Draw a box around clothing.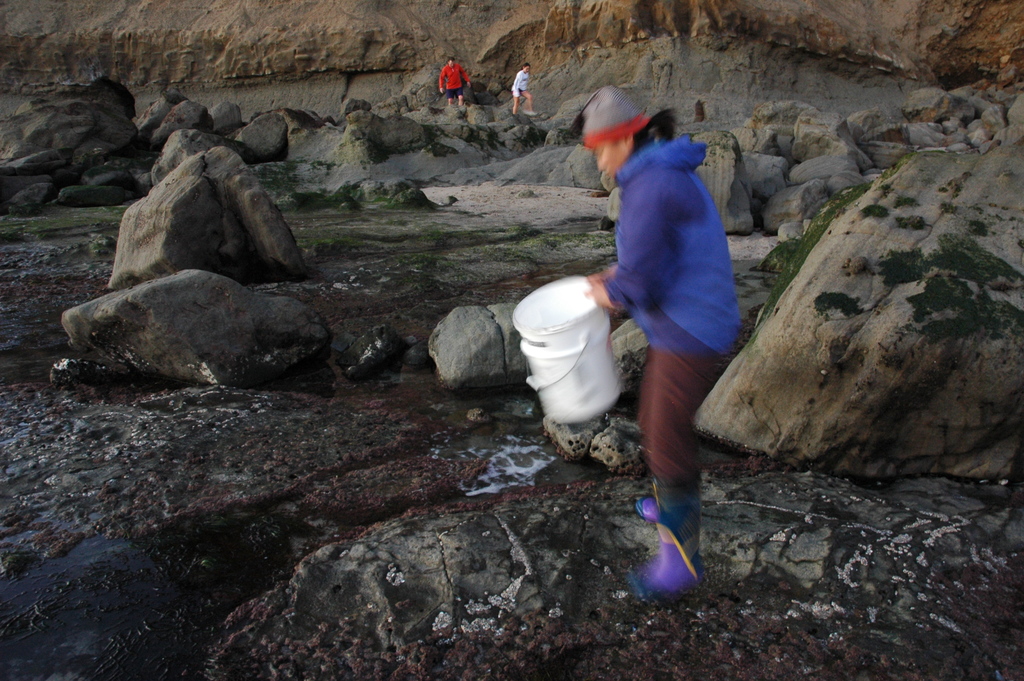
{"left": 604, "top": 74, "right": 753, "bottom": 470}.
